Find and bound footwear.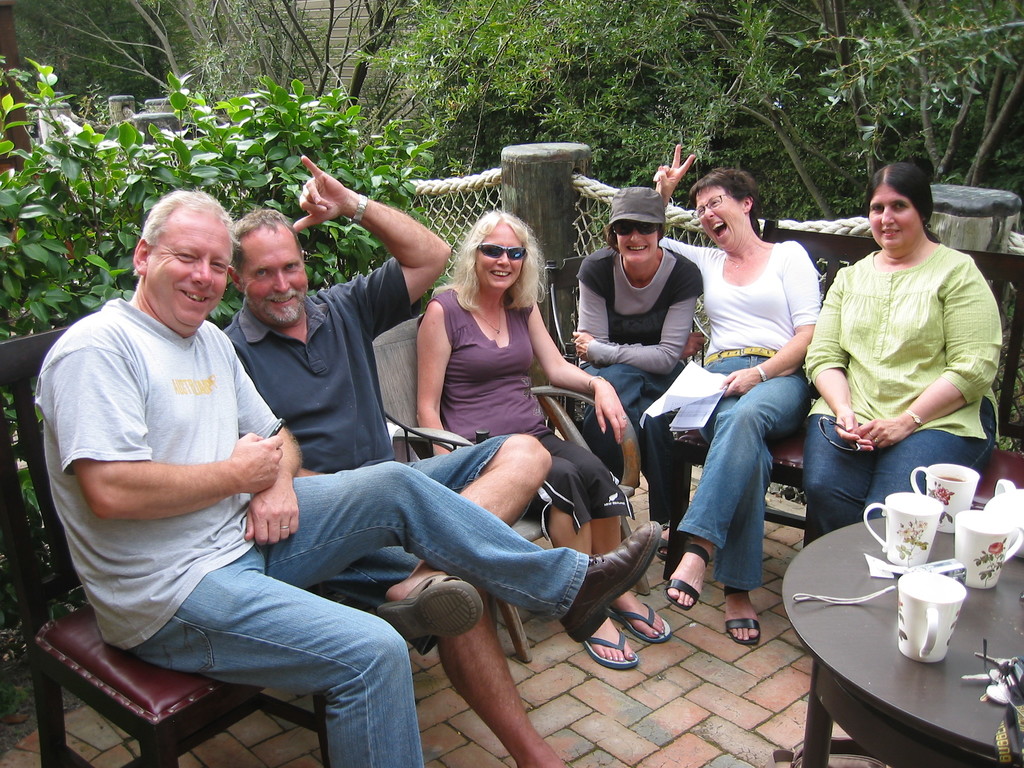
Bound: [668, 541, 706, 613].
